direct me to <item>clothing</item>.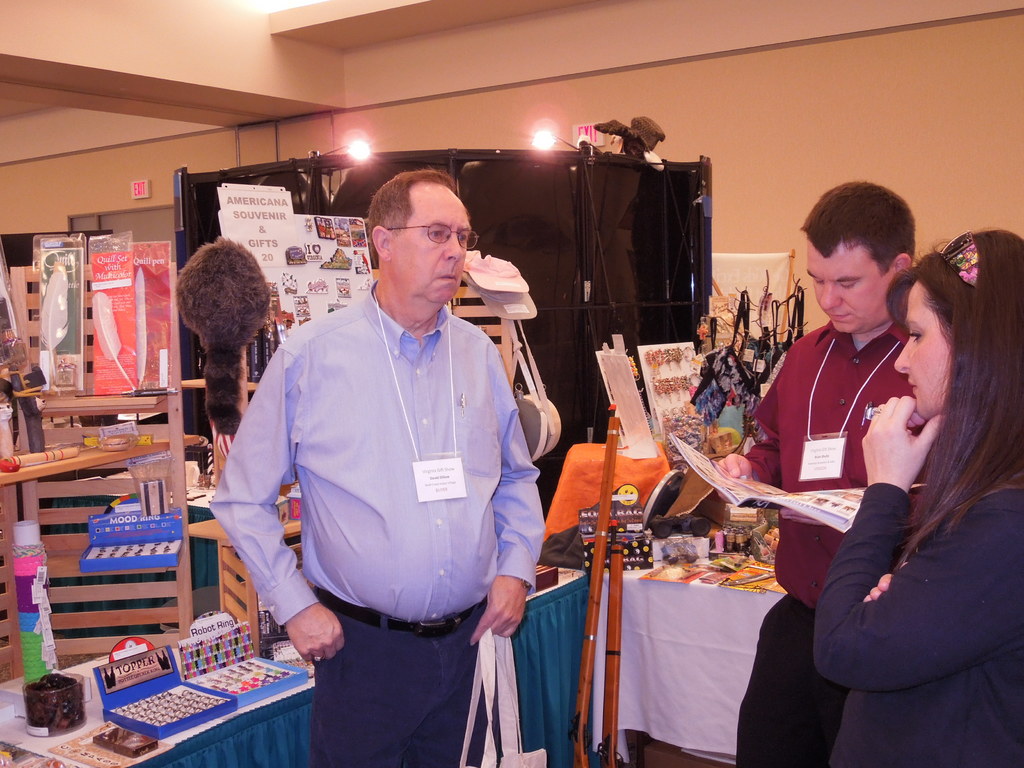
Direction: rect(738, 319, 934, 767).
